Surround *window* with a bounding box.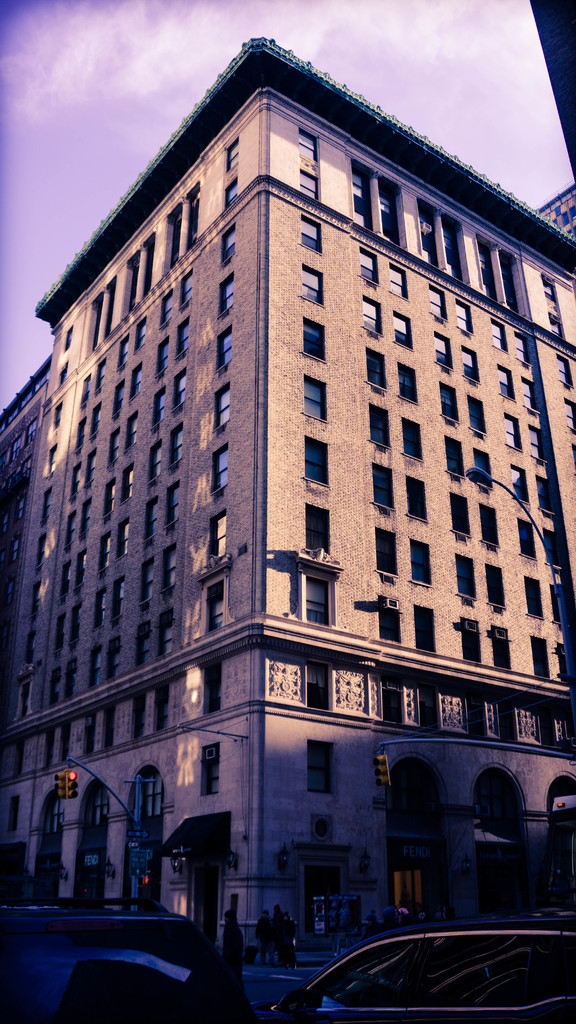
172 424 182 471.
